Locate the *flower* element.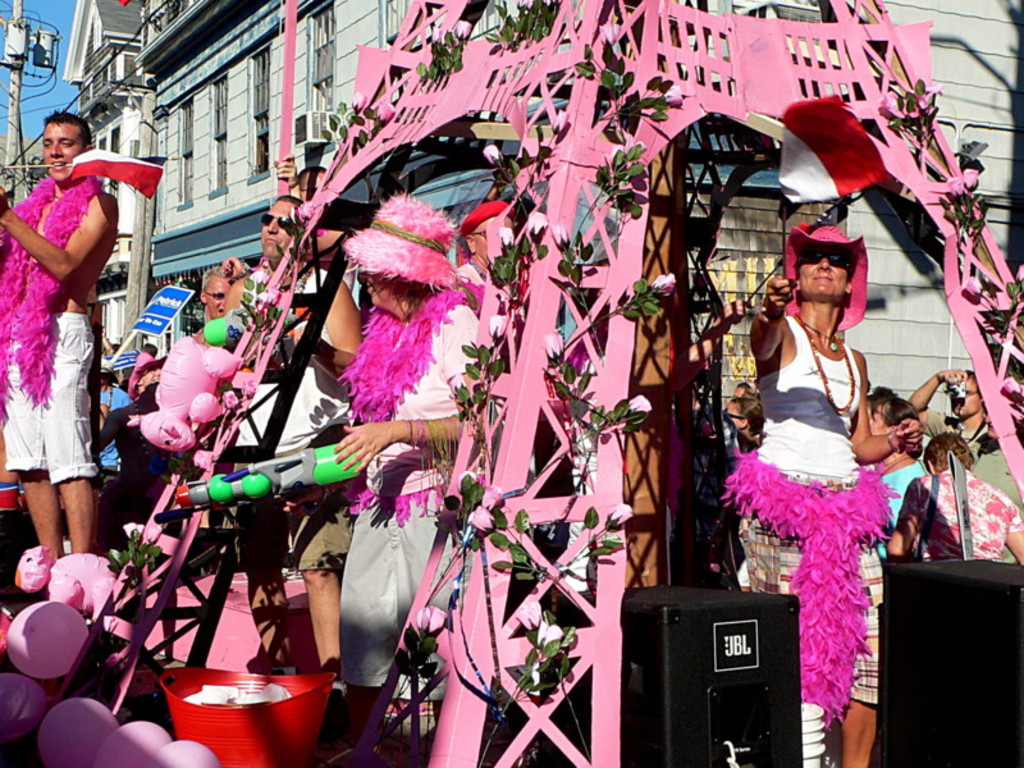
Element bbox: box(477, 483, 503, 509).
